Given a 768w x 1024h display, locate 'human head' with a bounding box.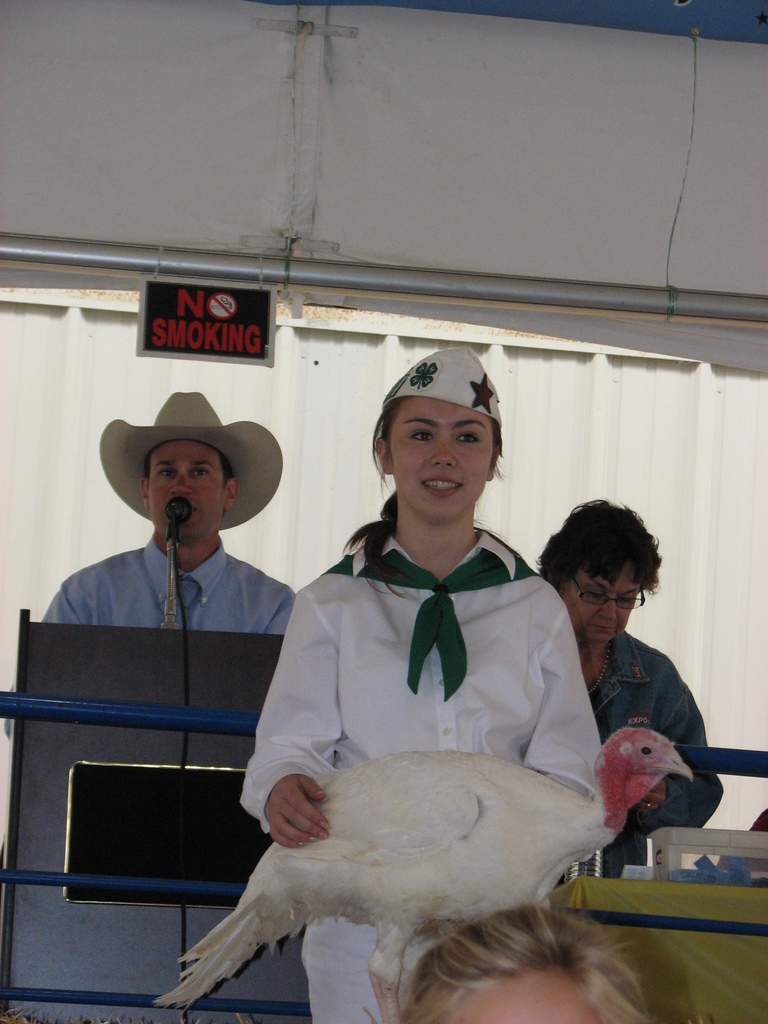
Located: [x1=401, y1=904, x2=650, y2=1023].
